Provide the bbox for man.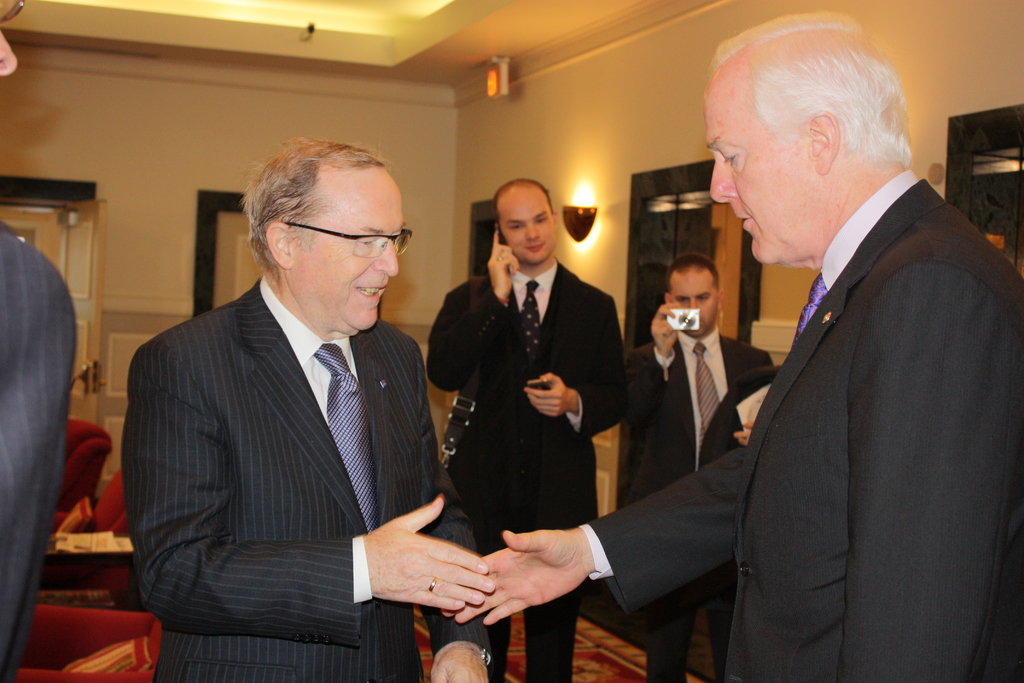
rect(115, 146, 477, 659).
